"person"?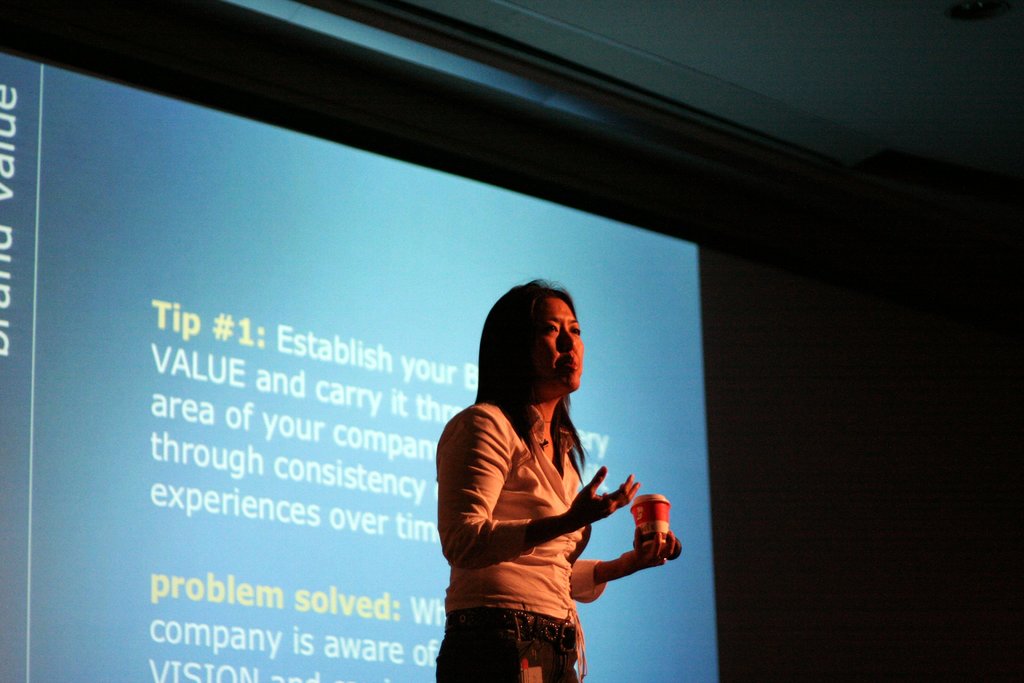
(left=435, top=271, right=654, bottom=682)
